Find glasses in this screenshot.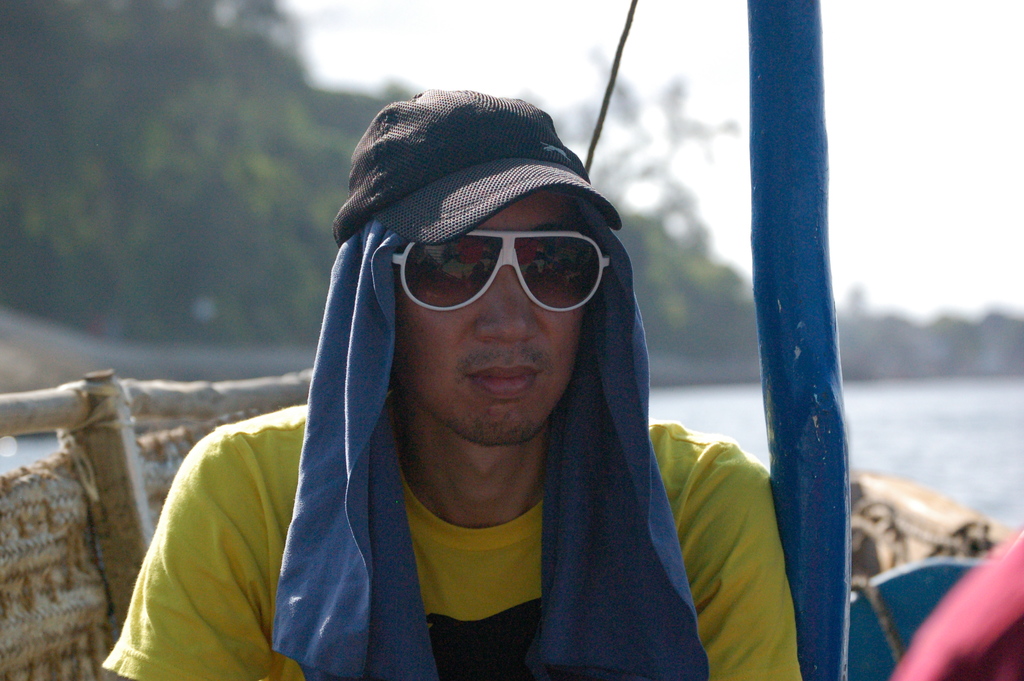
The bounding box for glasses is x1=390 y1=230 x2=610 y2=316.
